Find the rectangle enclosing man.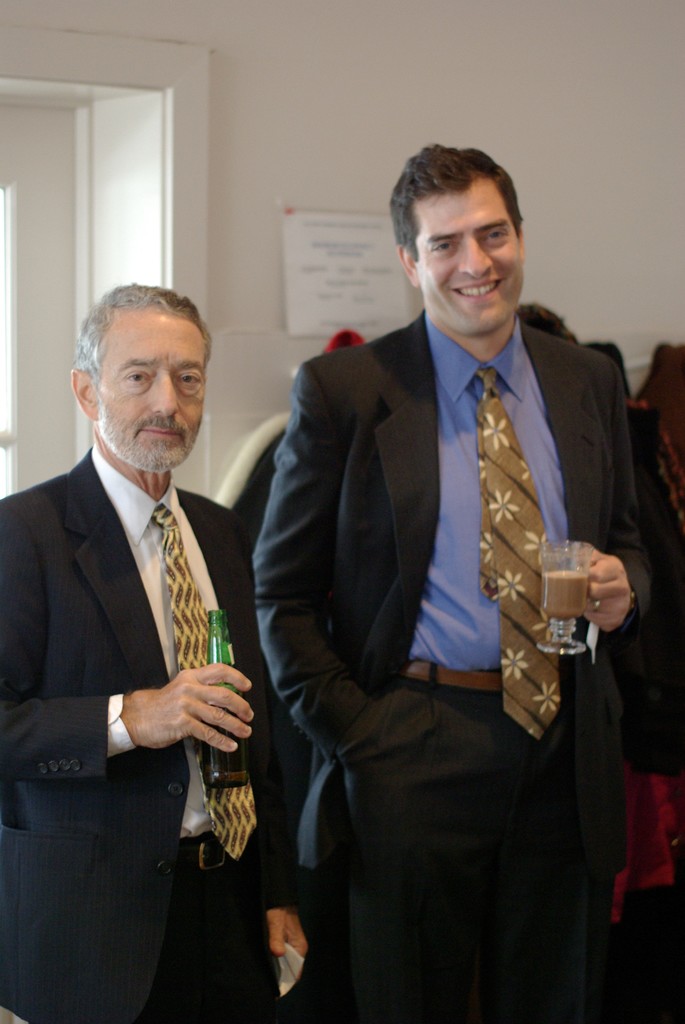
BBox(12, 244, 281, 1005).
